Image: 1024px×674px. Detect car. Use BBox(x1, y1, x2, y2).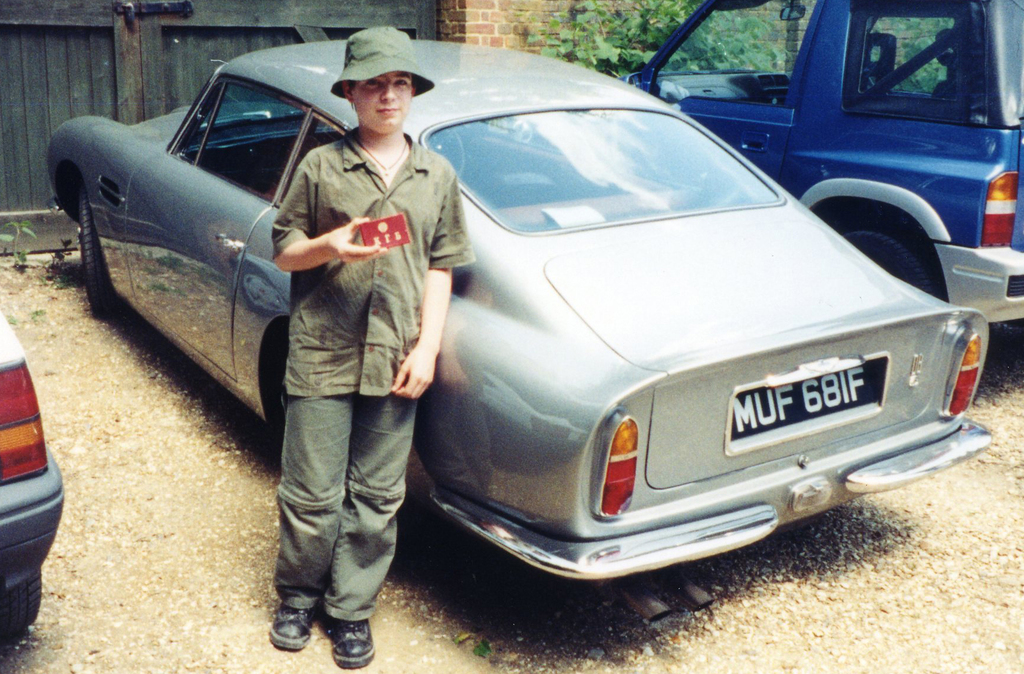
BBox(0, 305, 64, 640).
